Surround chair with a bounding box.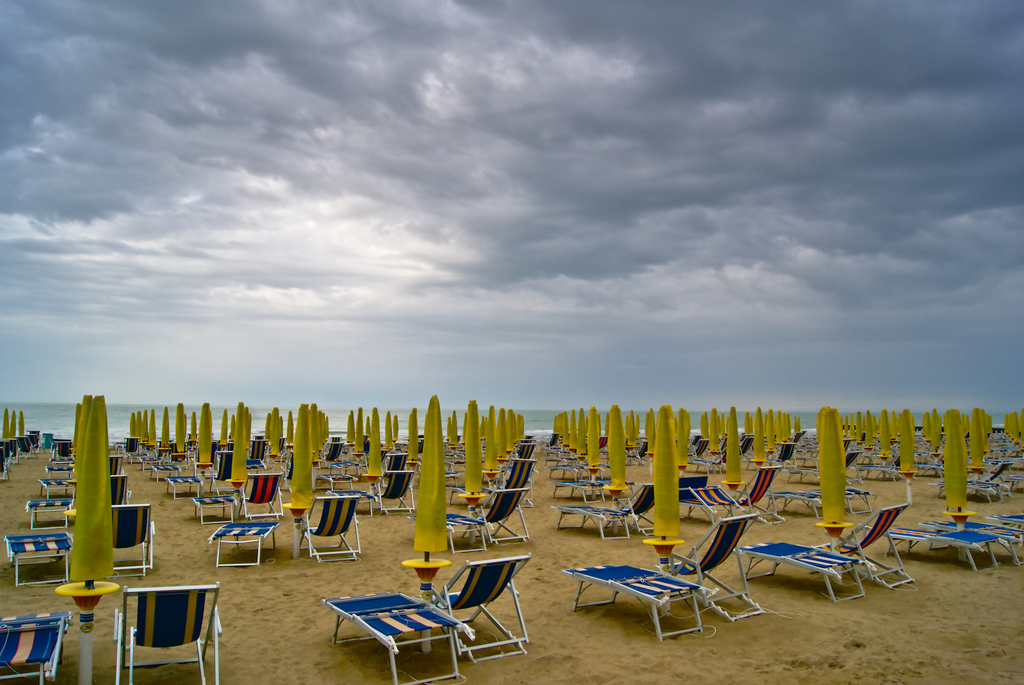
box(882, 526, 1003, 574).
